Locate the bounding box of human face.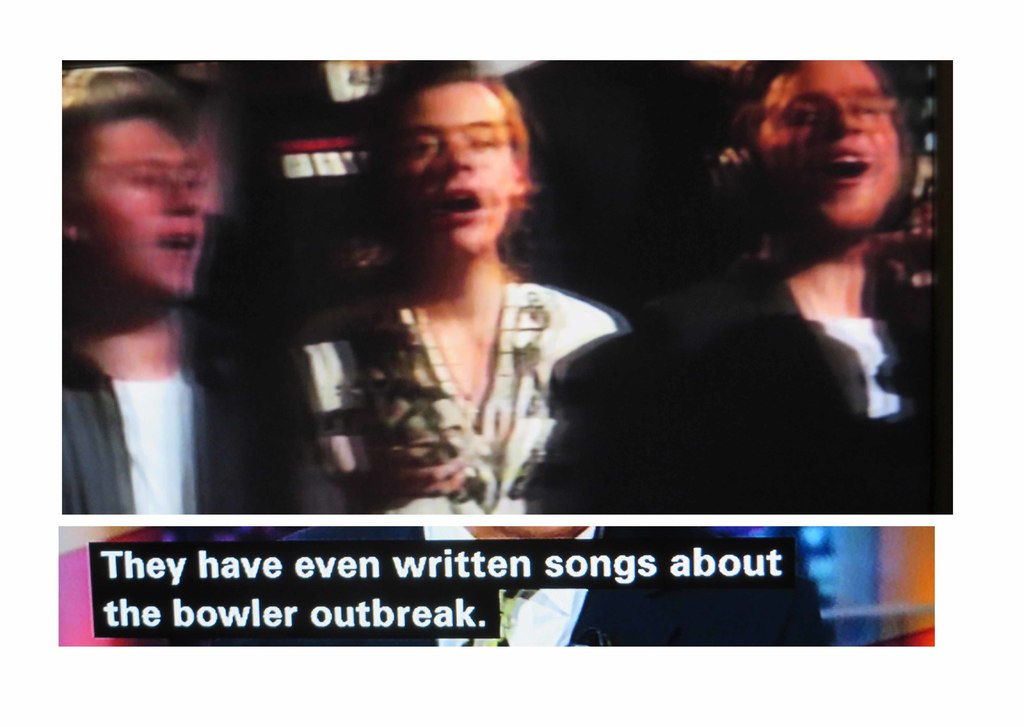
Bounding box: [403,85,509,256].
